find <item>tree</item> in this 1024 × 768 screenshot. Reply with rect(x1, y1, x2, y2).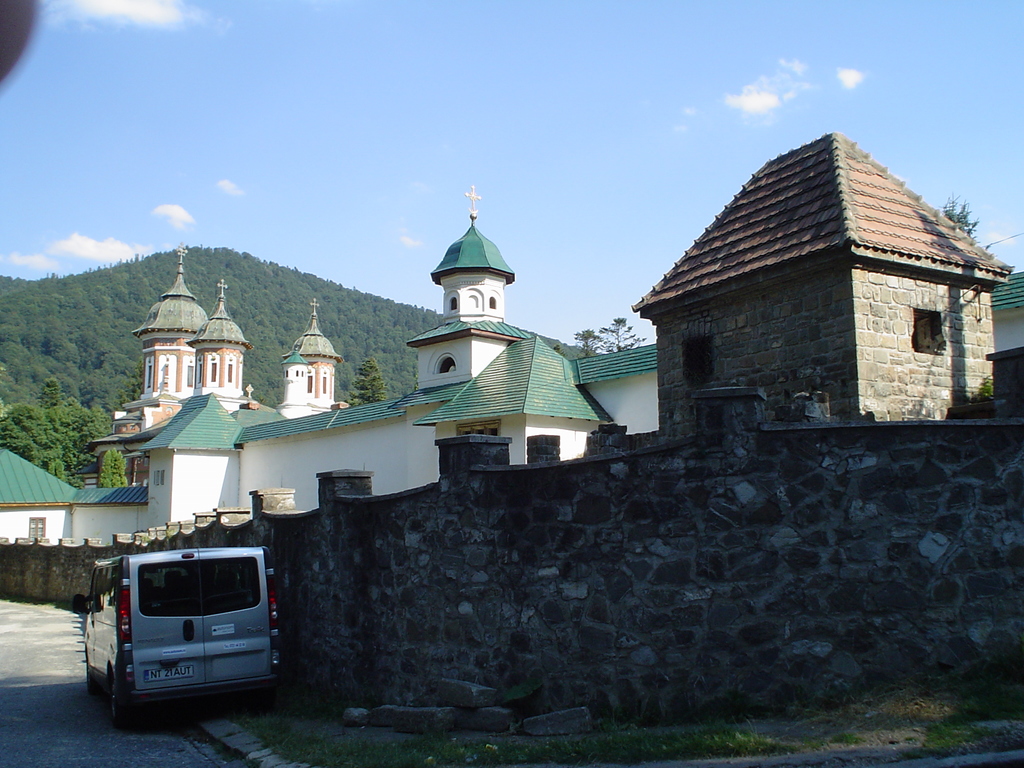
rect(940, 188, 980, 232).
